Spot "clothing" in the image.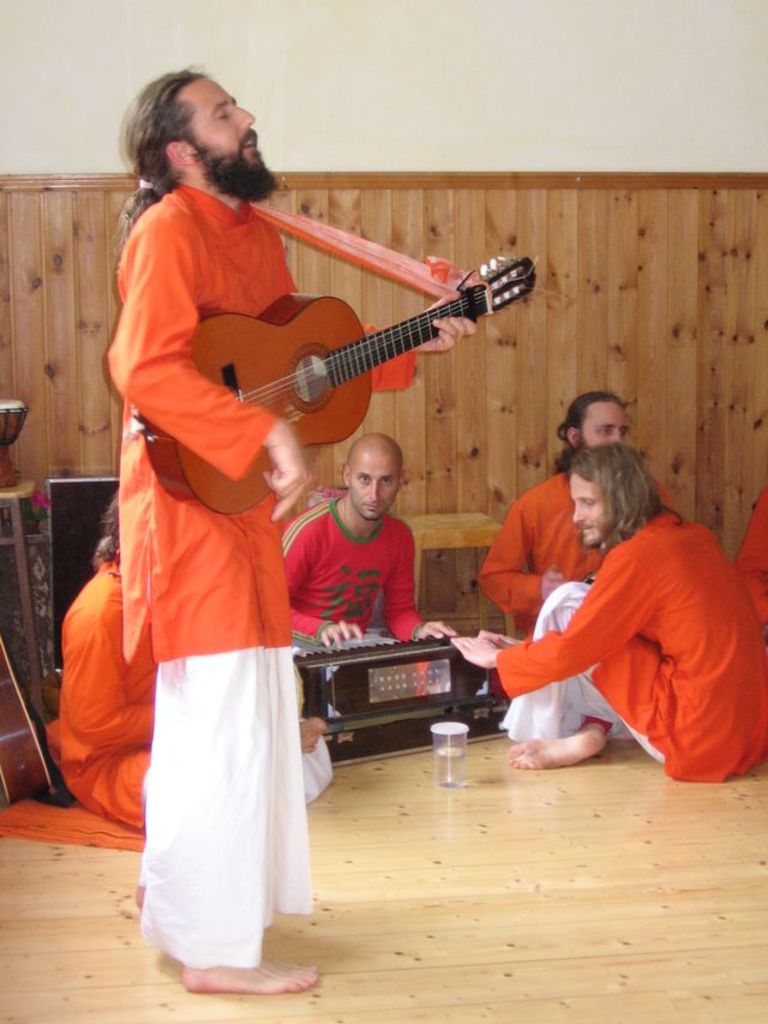
"clothing" found at l=487, t=460, r=677, b=634.
